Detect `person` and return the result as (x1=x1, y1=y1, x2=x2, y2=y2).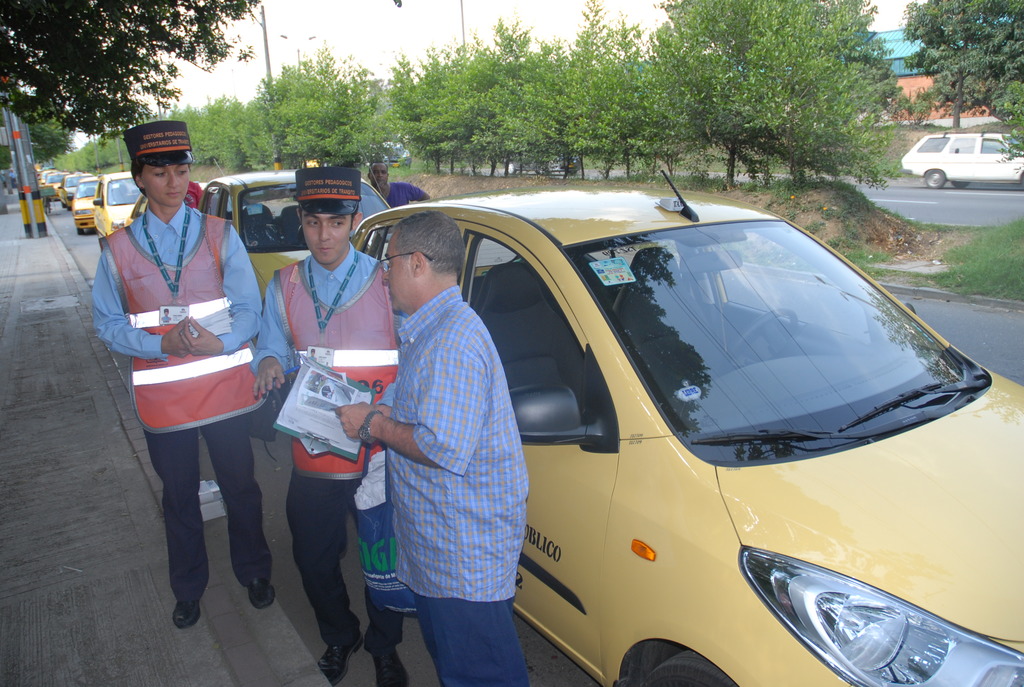
(x1=362, y1=157, x2=432, y2=203).
